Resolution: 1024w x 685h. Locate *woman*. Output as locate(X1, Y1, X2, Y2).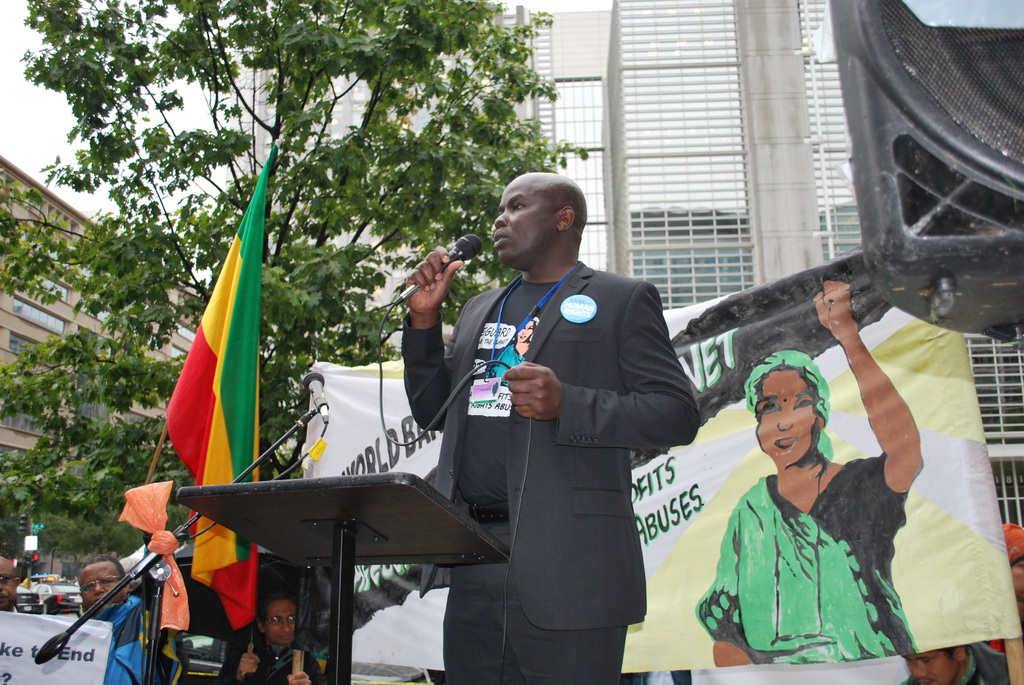
locate(693, 327, 925, 684).
